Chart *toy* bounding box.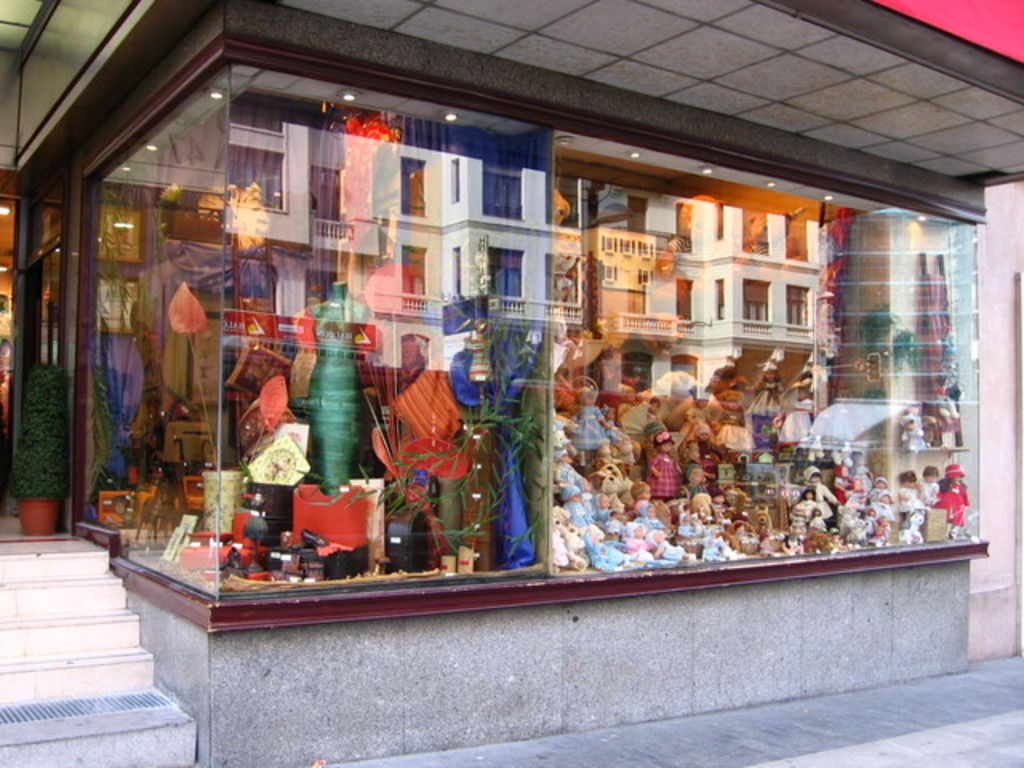
Charted: x1=696, y1=434, x2=725, y2=478.
